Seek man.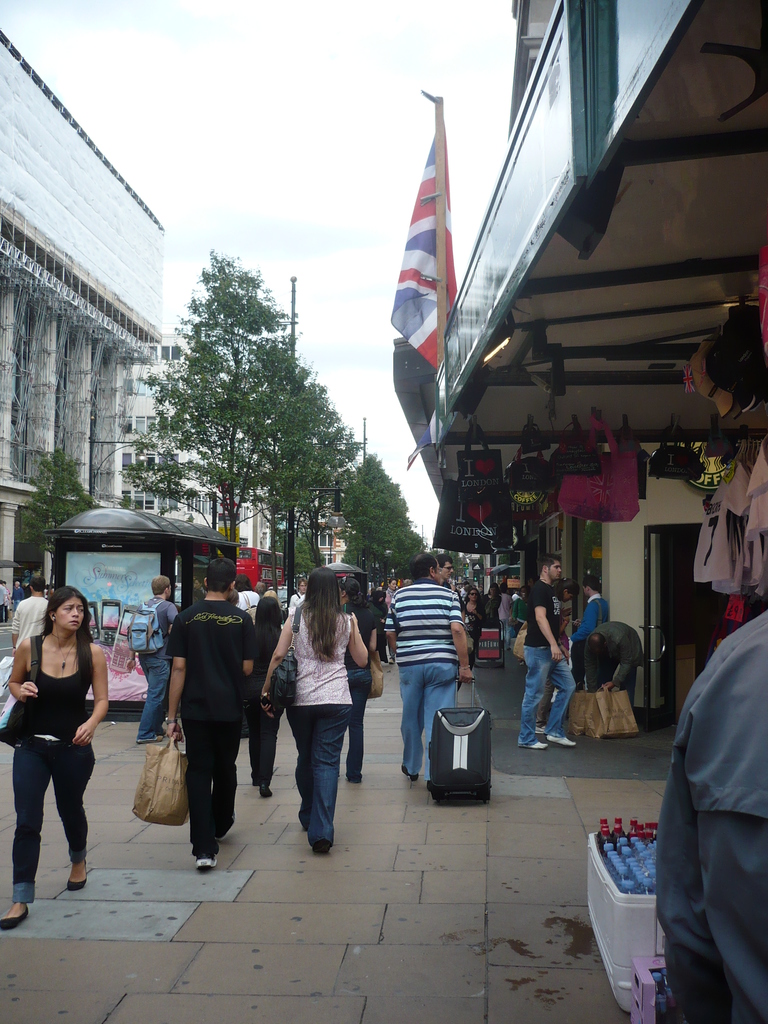
(left=581, top=621, right=643, bottom=709).
